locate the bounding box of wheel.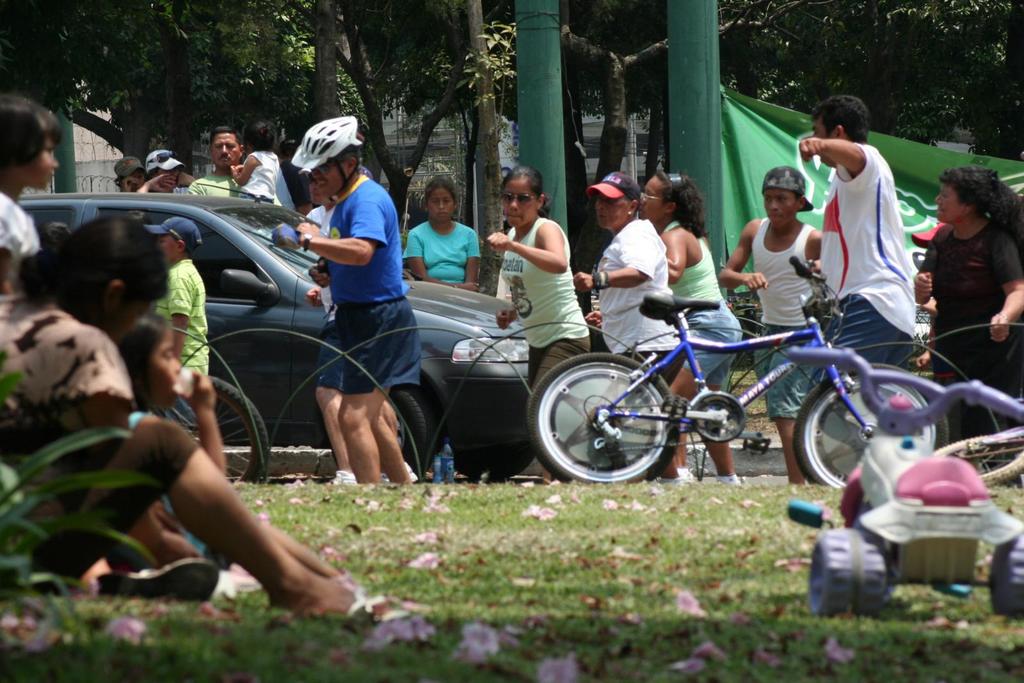
Bounding box: (440,376,538,484).
